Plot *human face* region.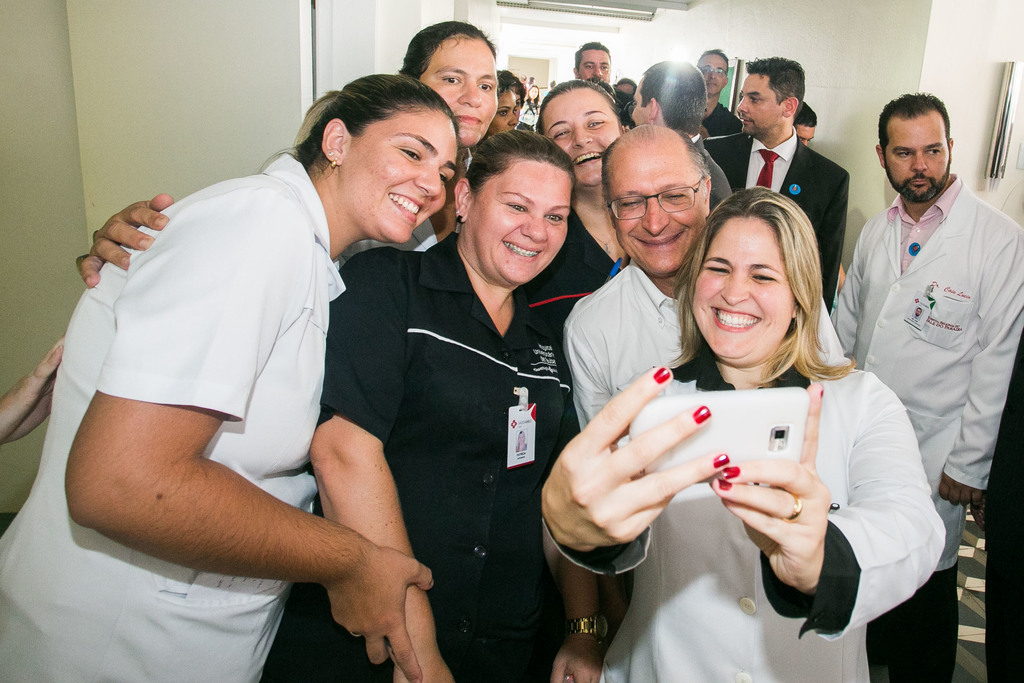
Plotted at [x1=467, y1=162, x2=575, y2=291].
